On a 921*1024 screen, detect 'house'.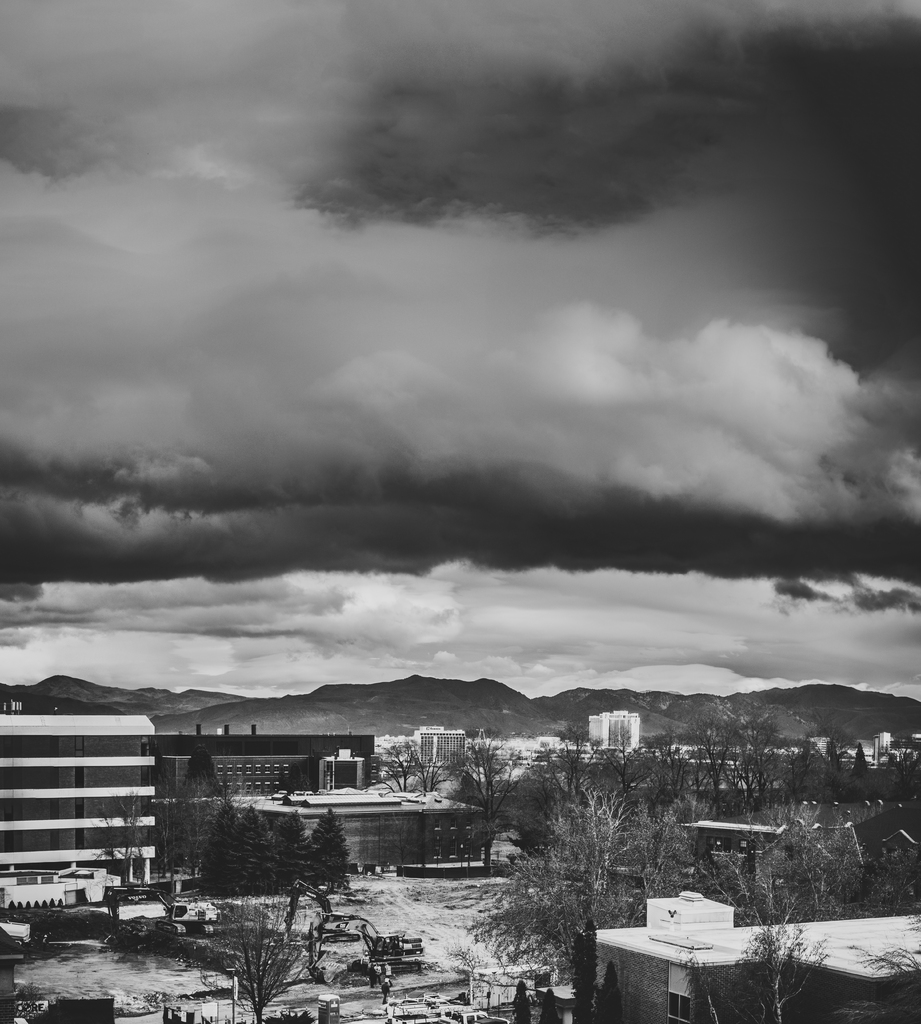
locate(584, 910, 920, 1023).
